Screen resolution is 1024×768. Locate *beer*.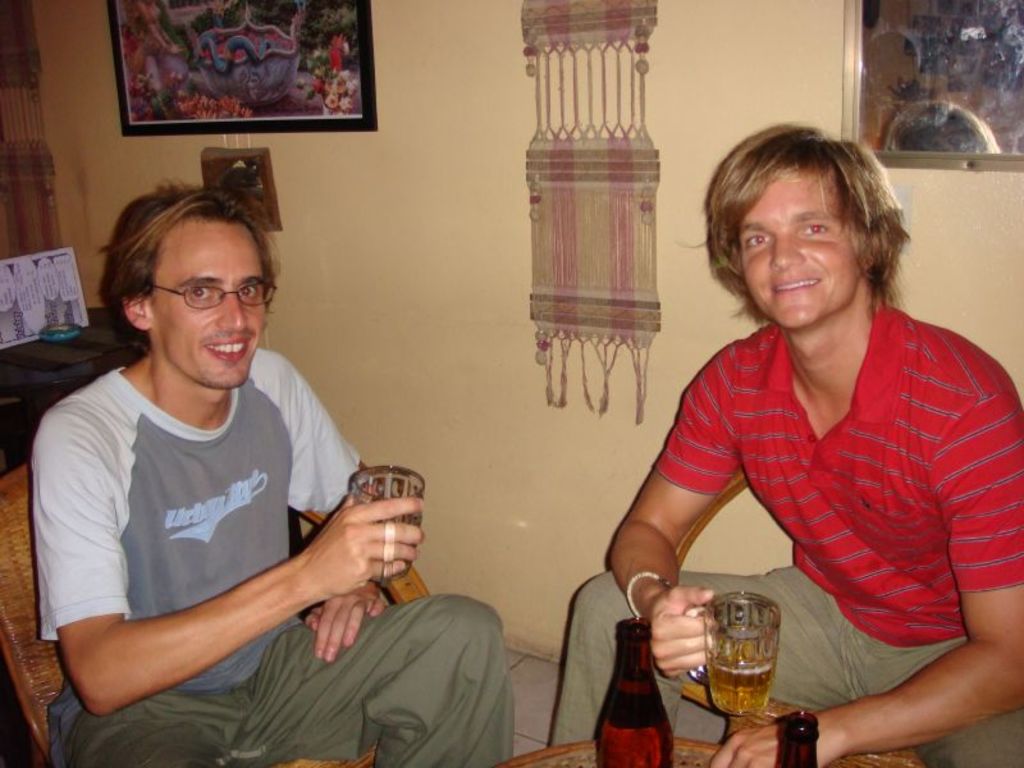
[x1=699, y1=614, x2=772, y2=719].
